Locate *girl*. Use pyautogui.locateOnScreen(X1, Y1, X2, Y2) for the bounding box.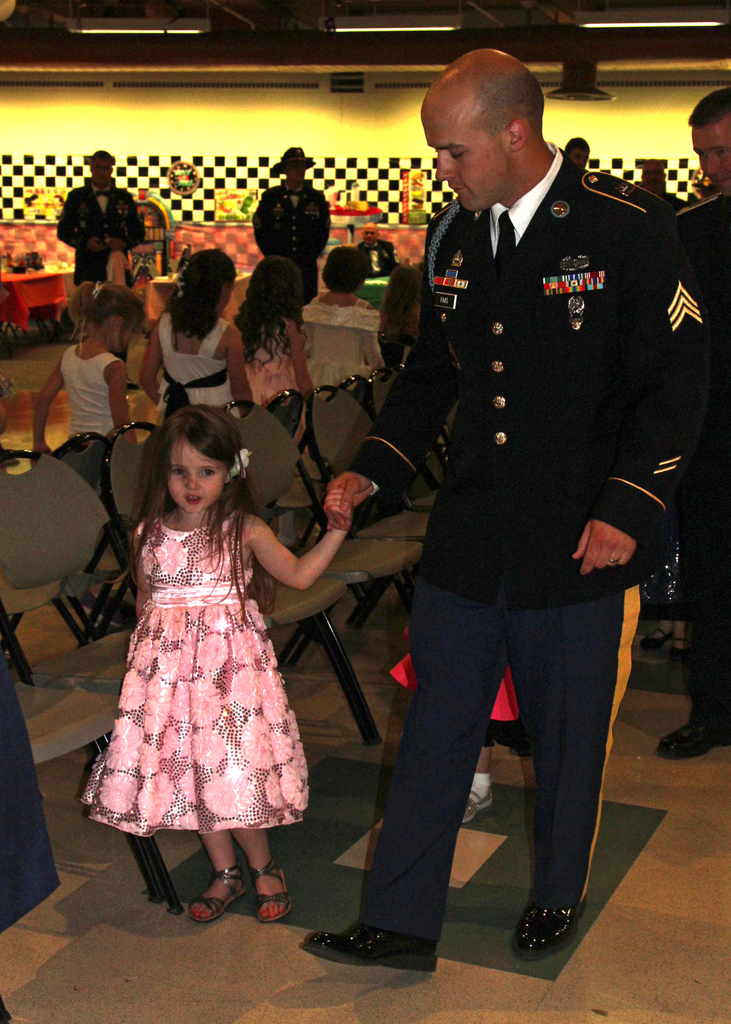
pyautogui.locateOnScreen(31, 278, 142, 598).
